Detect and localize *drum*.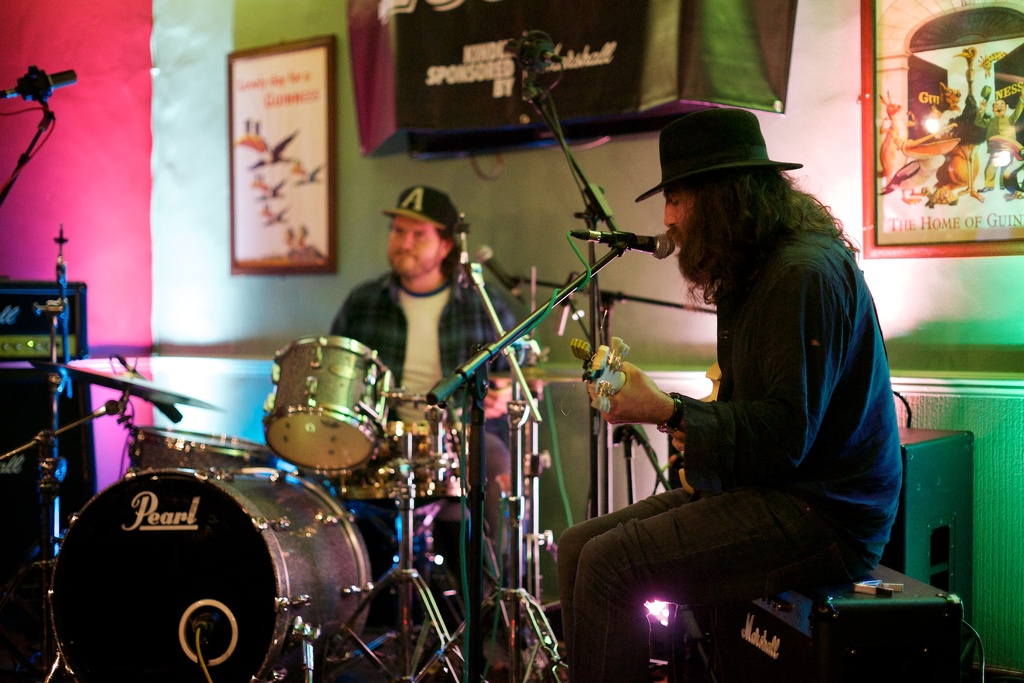
Localized at 125, 425, 281, 473.
